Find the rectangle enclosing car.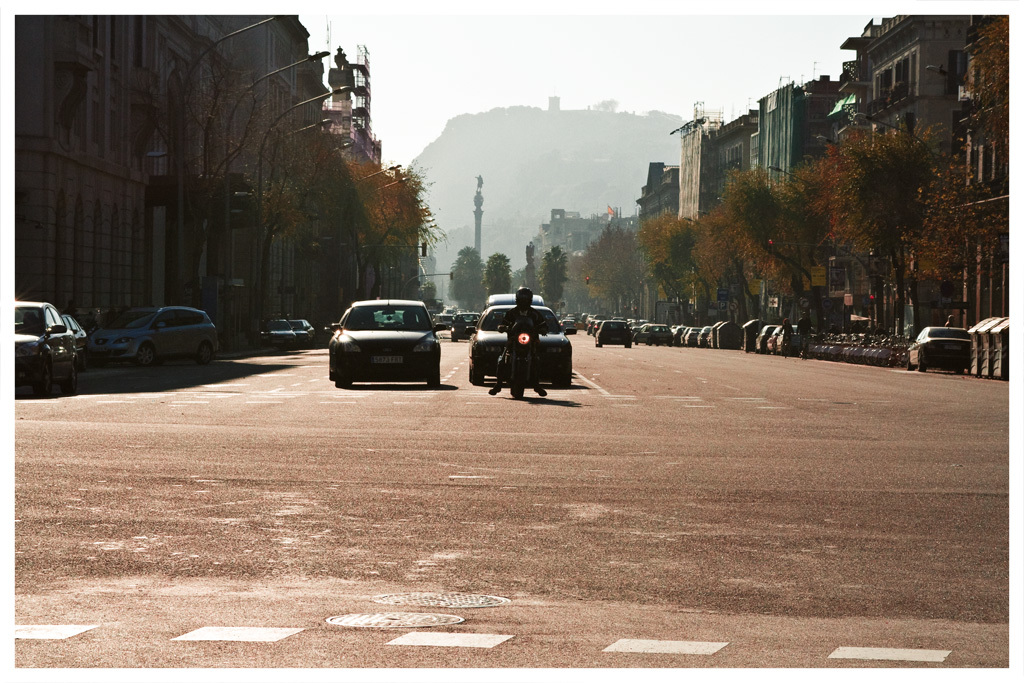
<bbox>0, 302, 74, 388</bbox>.
